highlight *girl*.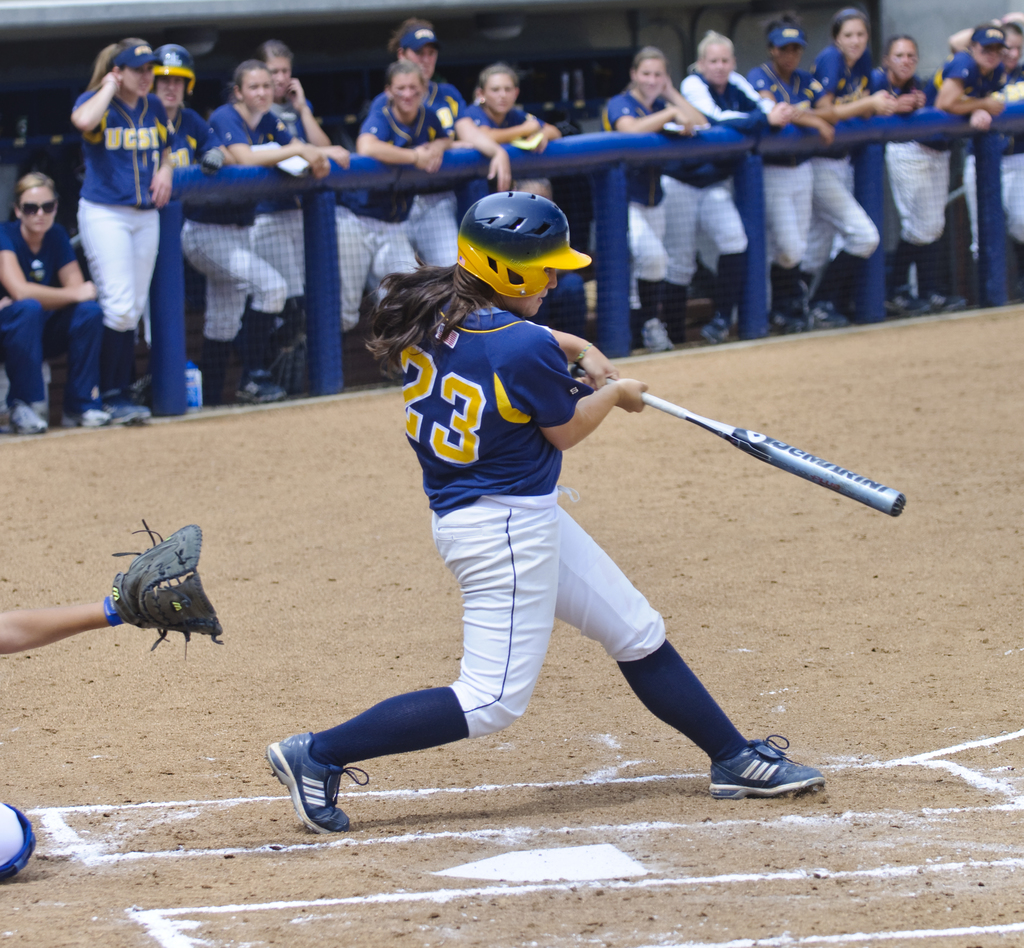
Highlighted region: x1=0, y1=511, x2=215, y2=890.
